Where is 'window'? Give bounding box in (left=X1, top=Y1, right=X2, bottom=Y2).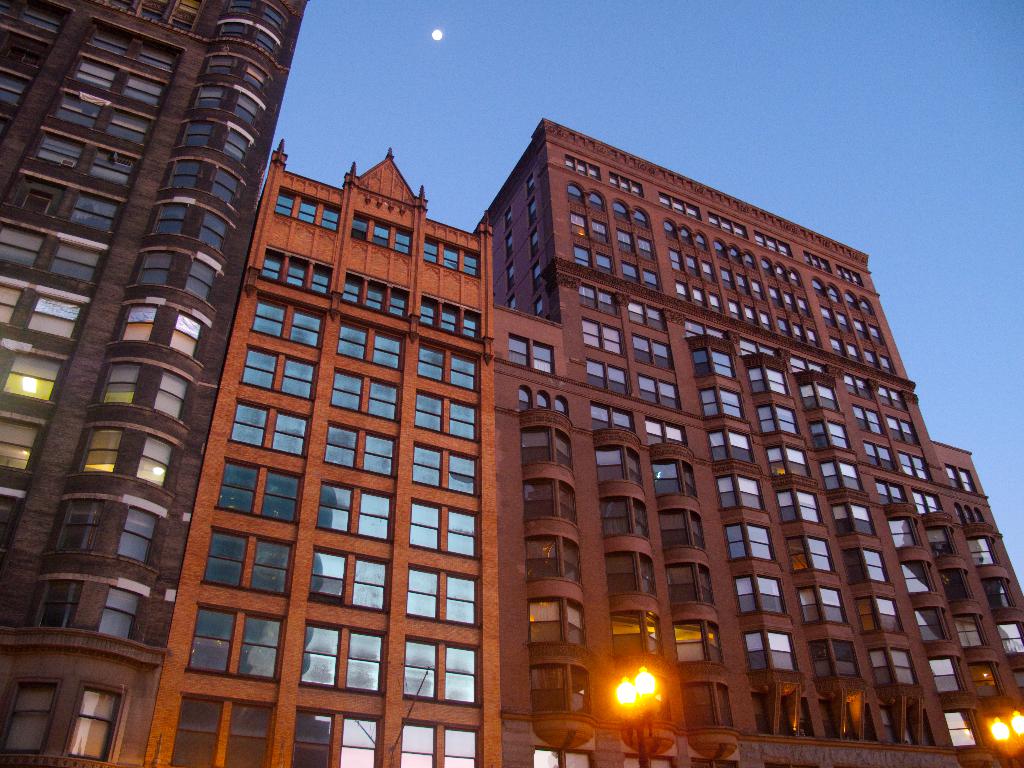
(left=424, top=230, right=480, bottom=277).
